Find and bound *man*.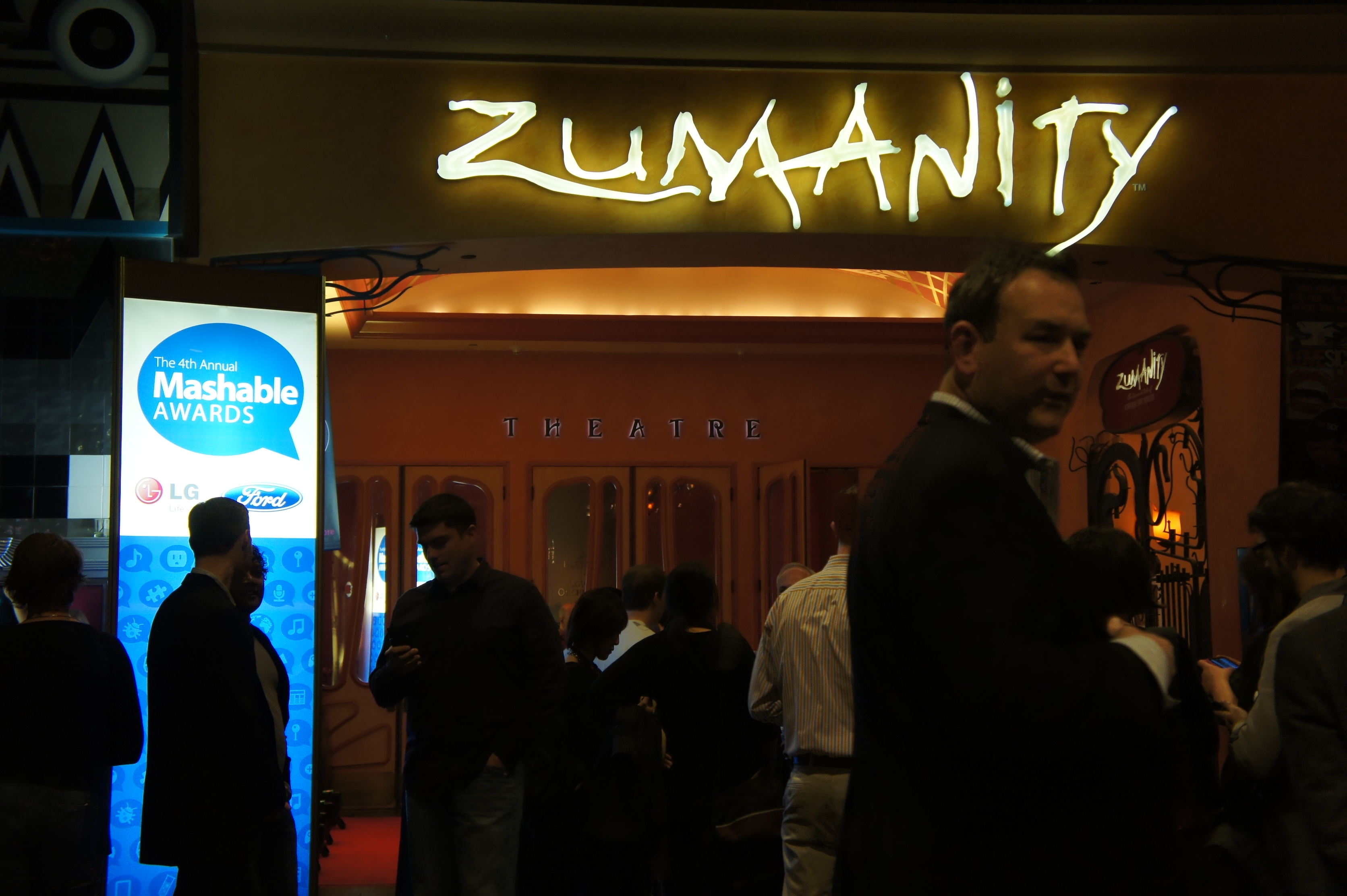
Bound: locate(142, 198, 230, 351).
